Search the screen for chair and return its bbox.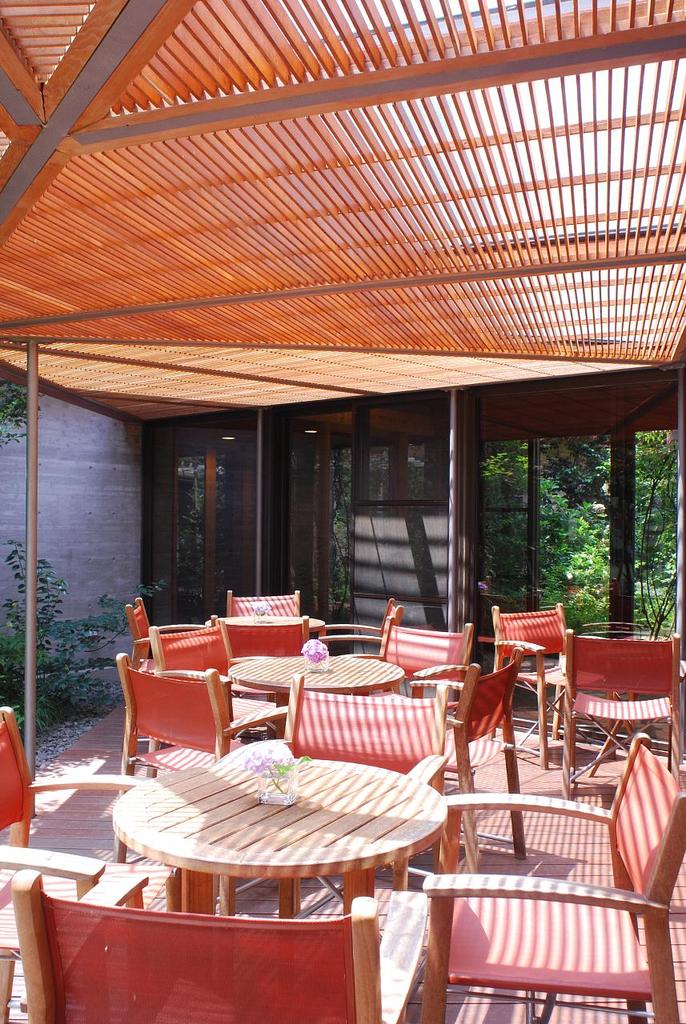
Found: bbox(365, 605, 475, 744).
